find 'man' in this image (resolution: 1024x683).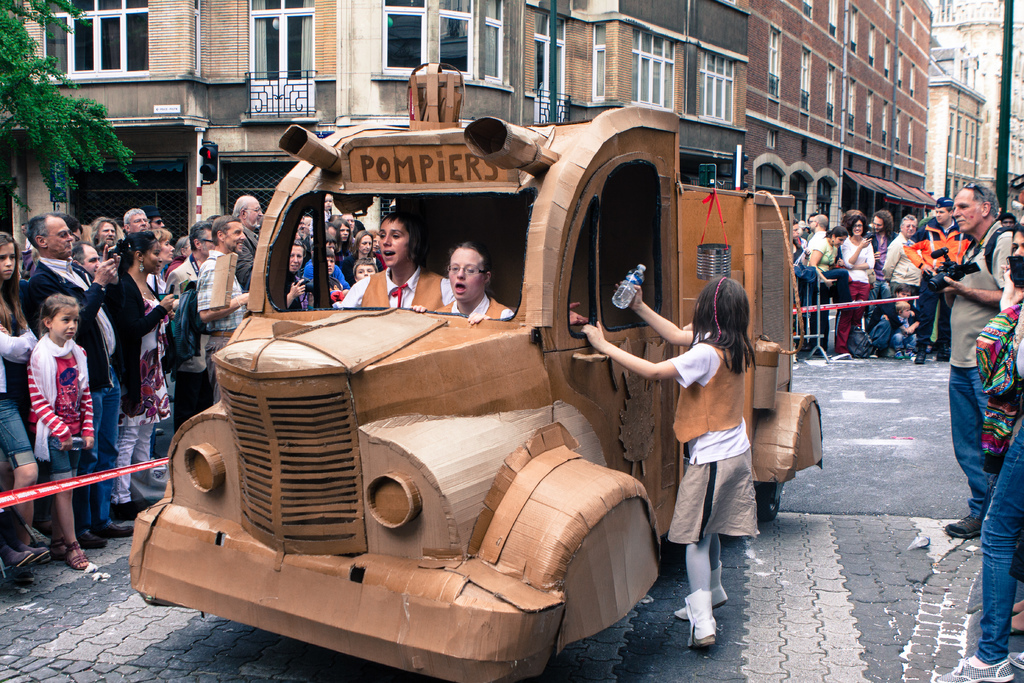
[806, 213, 817, 232].
